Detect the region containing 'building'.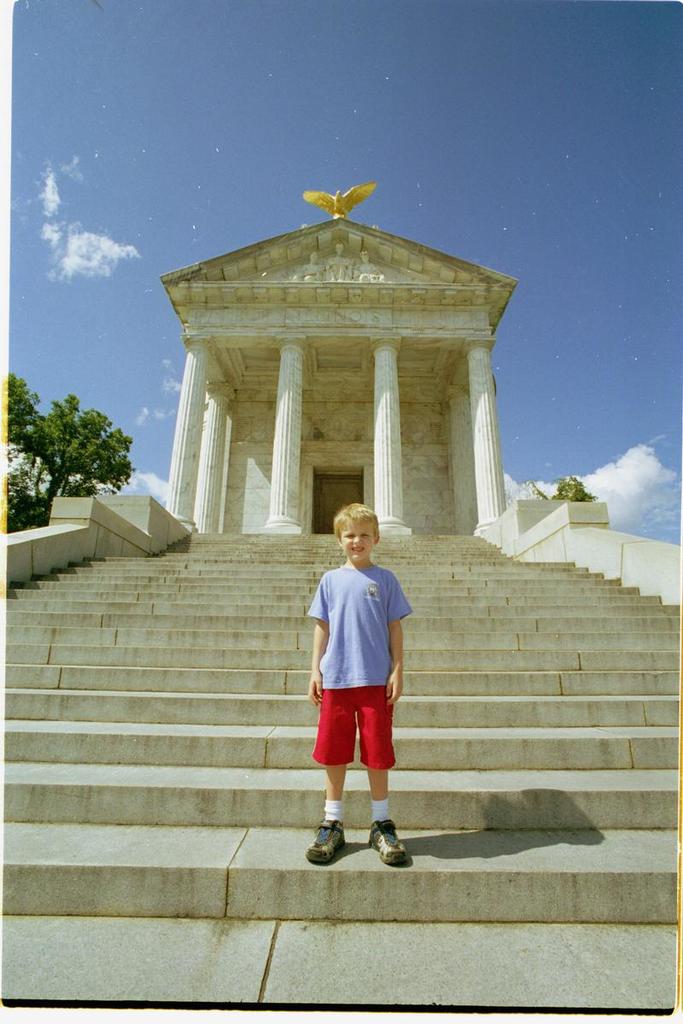
BBox(155, 215, 512, 541).
